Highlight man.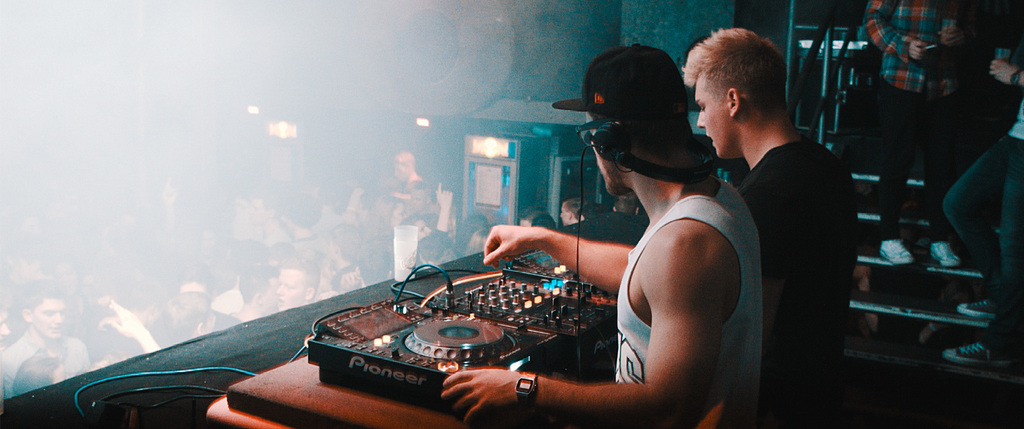
Highlighted region: {"x1": 678, "y1": 28, "x2": 859, "y2": 428}.
